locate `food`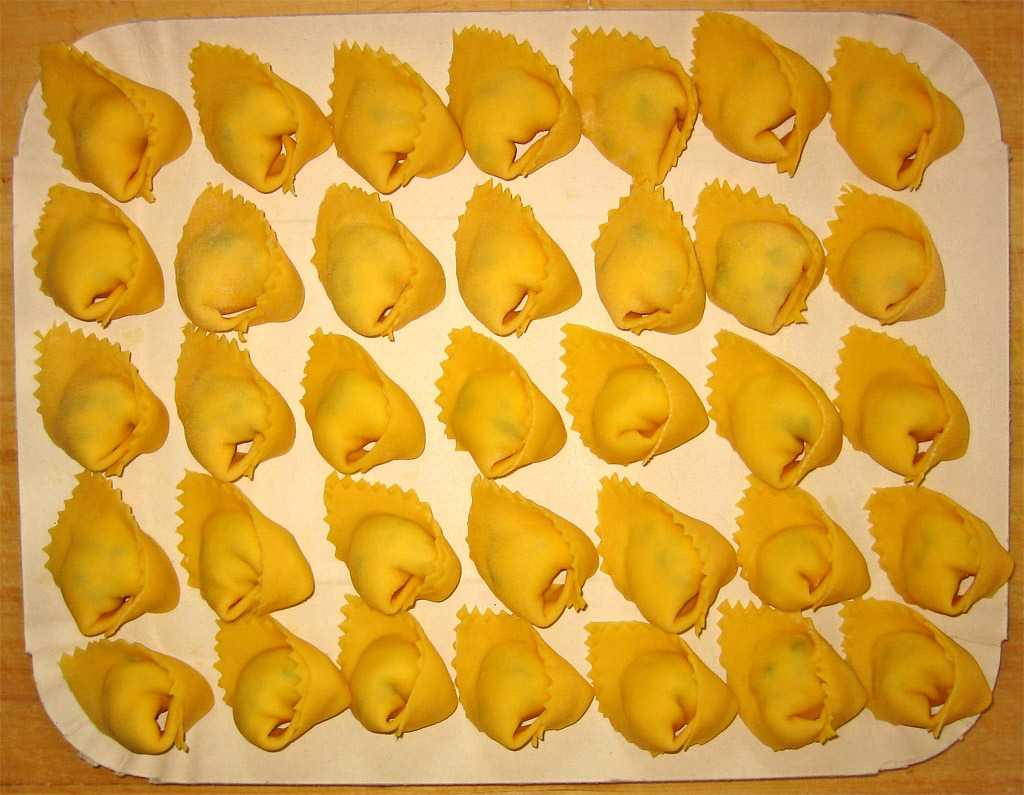
58, 636, 215, 756
